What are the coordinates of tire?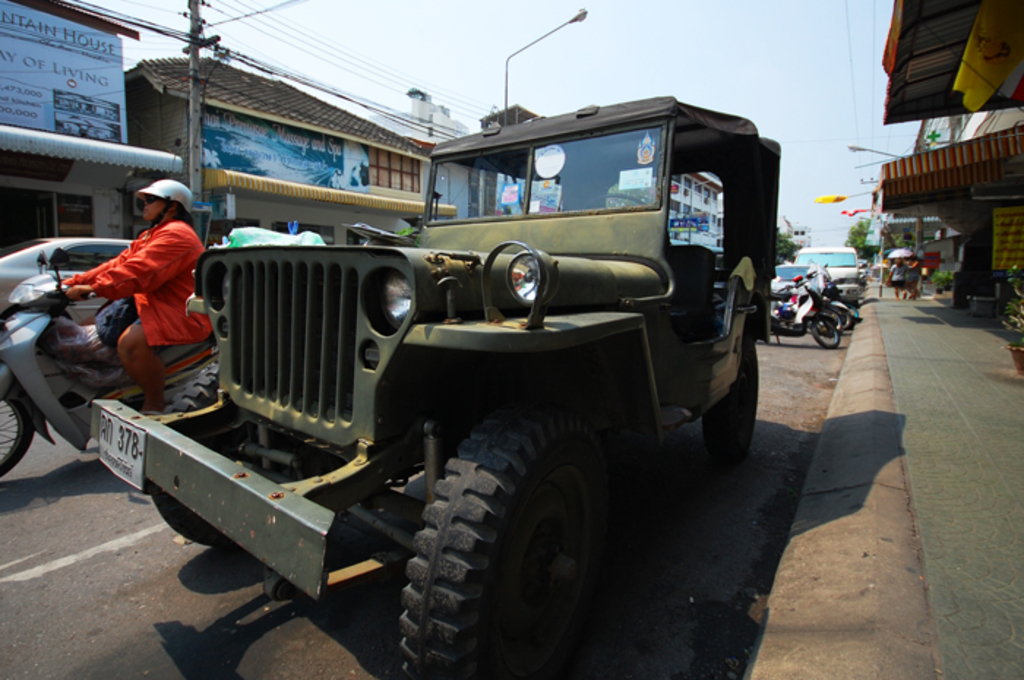
805,316,841,352.
